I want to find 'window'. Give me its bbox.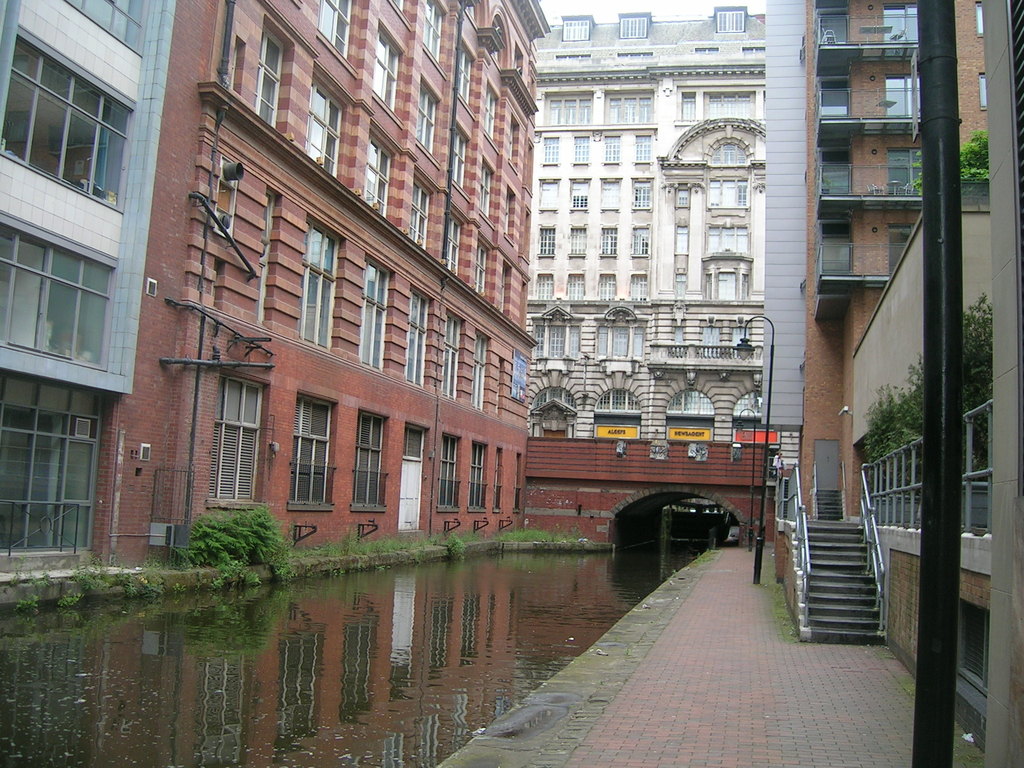
rect(348, 406, 392, 513).
